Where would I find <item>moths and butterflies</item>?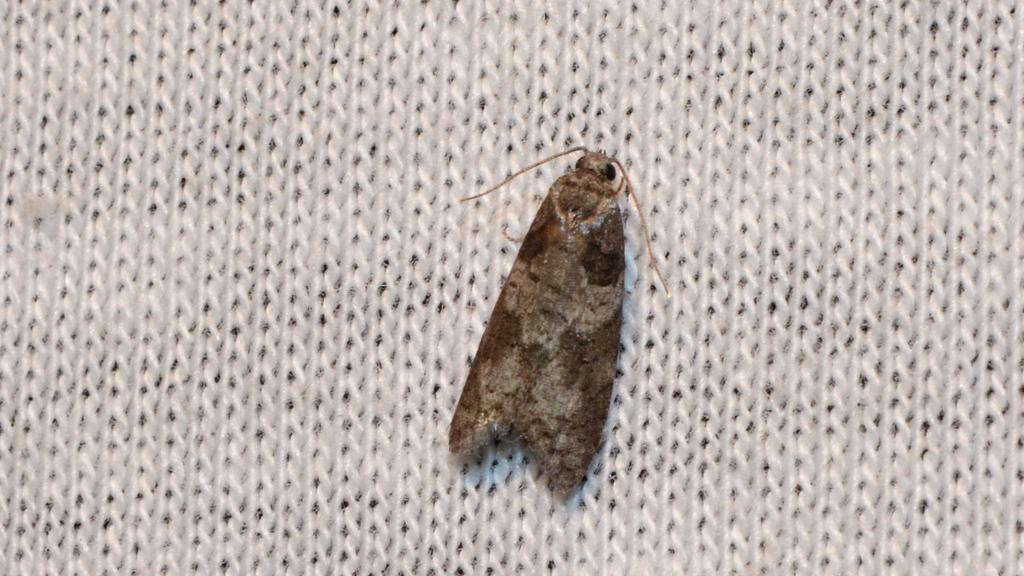
At locate(447, 140, 675, 507).
